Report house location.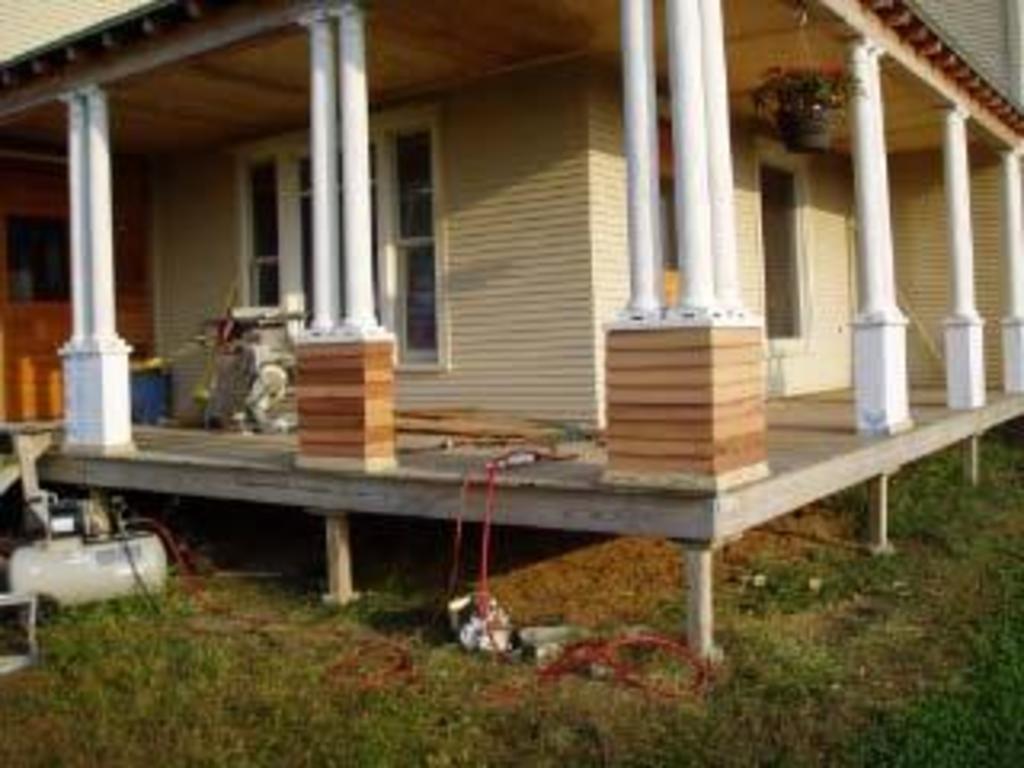
Report: (left=0, top=0, right=1005, bottom=637).
